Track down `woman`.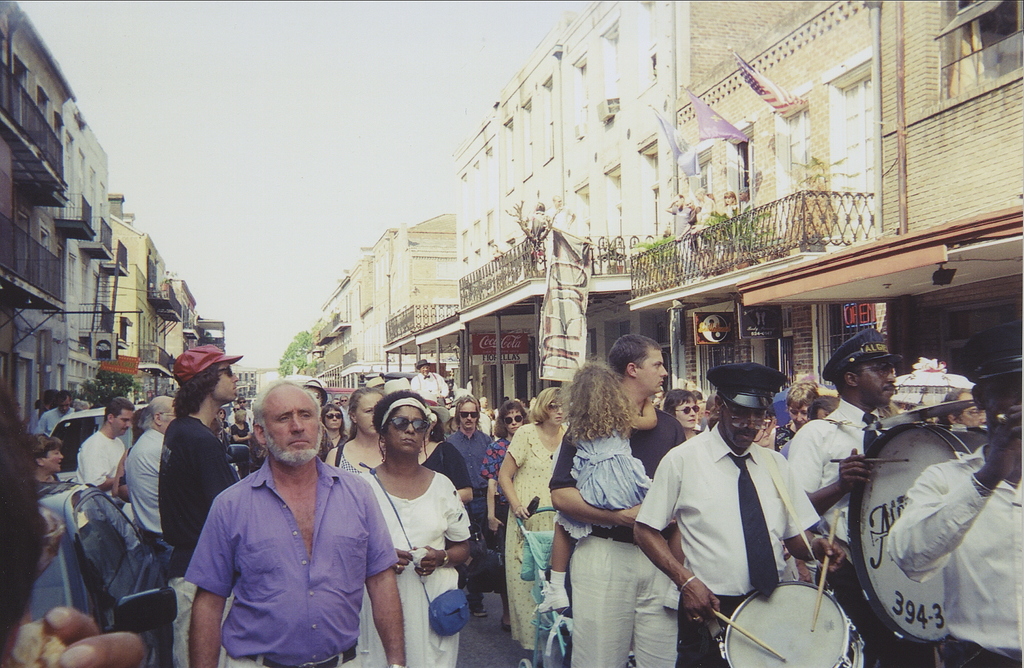
Tracked to (left=808, top=393, right=840, bottom=420).
